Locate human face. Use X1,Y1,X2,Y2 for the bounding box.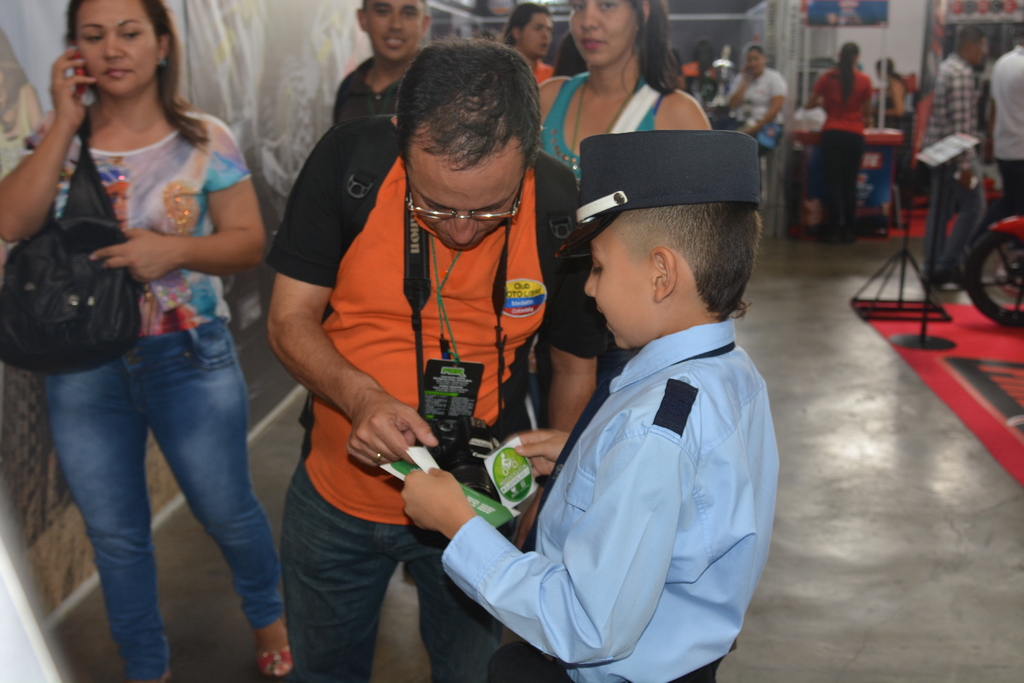
568,0,642,63.
